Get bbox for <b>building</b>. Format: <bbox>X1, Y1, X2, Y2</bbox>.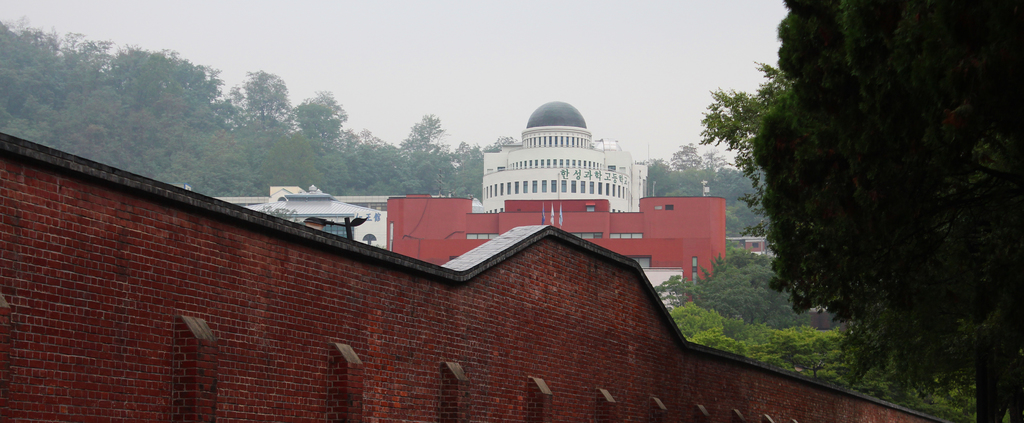
<bbox>211, 180, 386, 250</bbox>.
